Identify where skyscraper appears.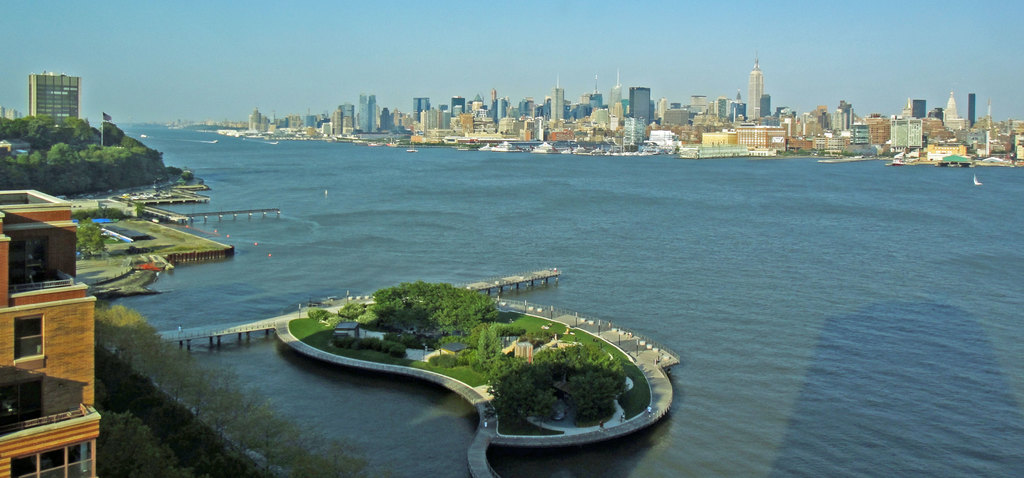
Appears at x1=744, y1=55, x2=762, y2=129.
